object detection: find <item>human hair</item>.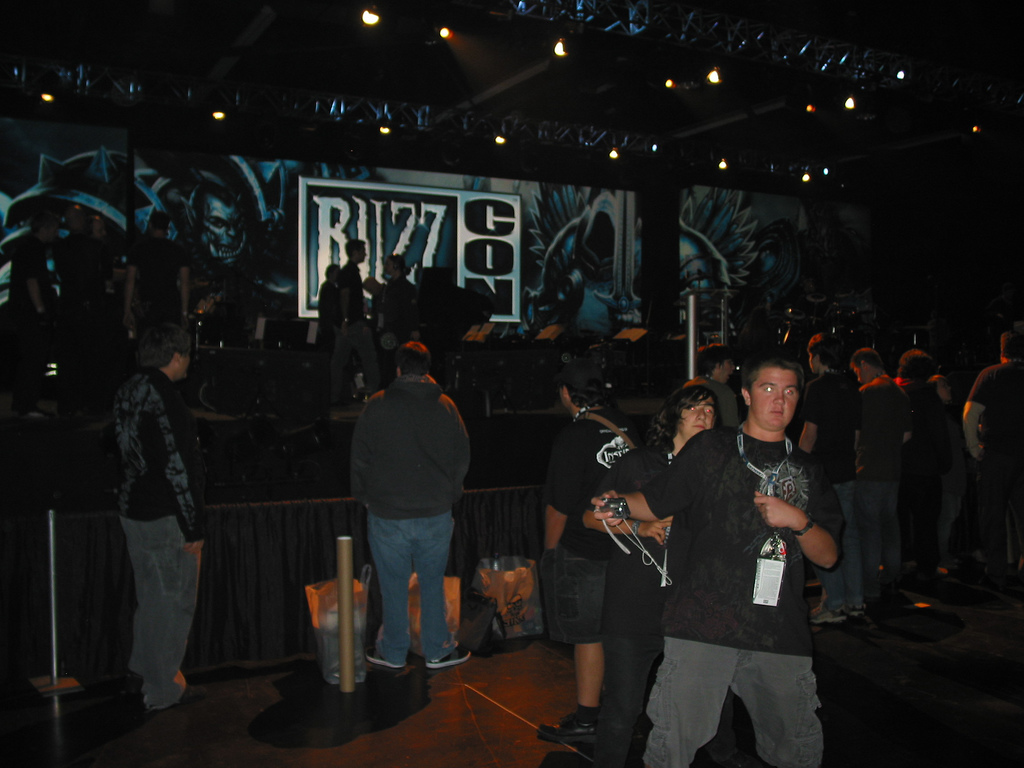
<bbox>811, 333, 838, 369</bbox>.
